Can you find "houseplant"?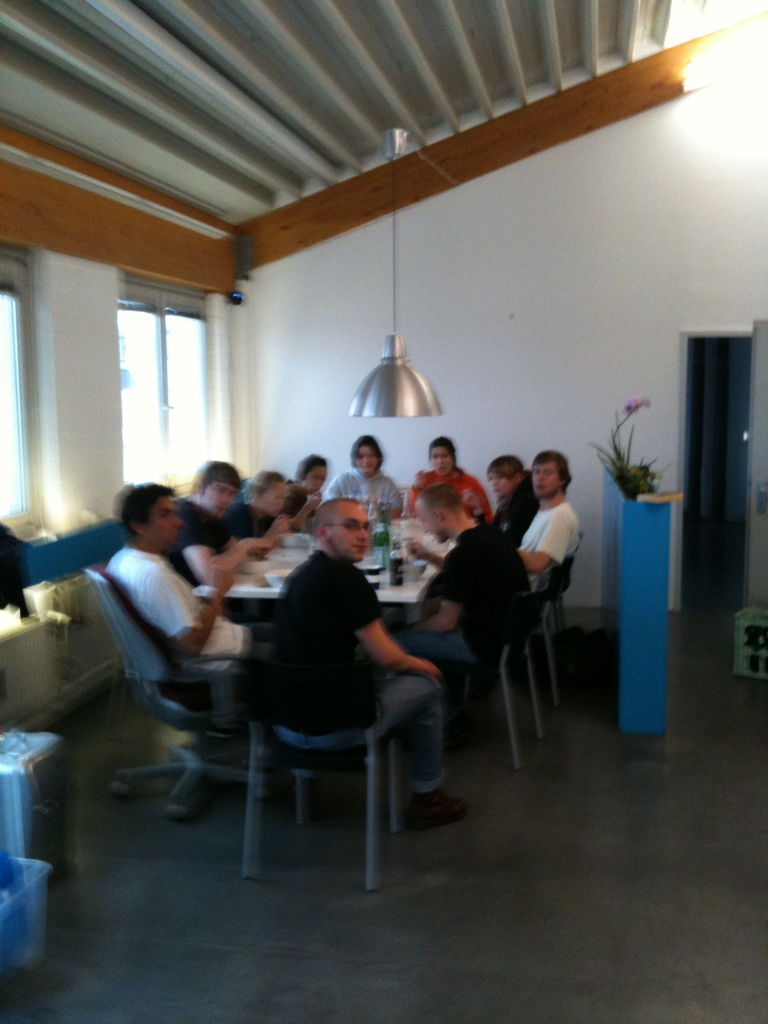
Yes, bounding box: bbox=(595, 387, 679, 504).
